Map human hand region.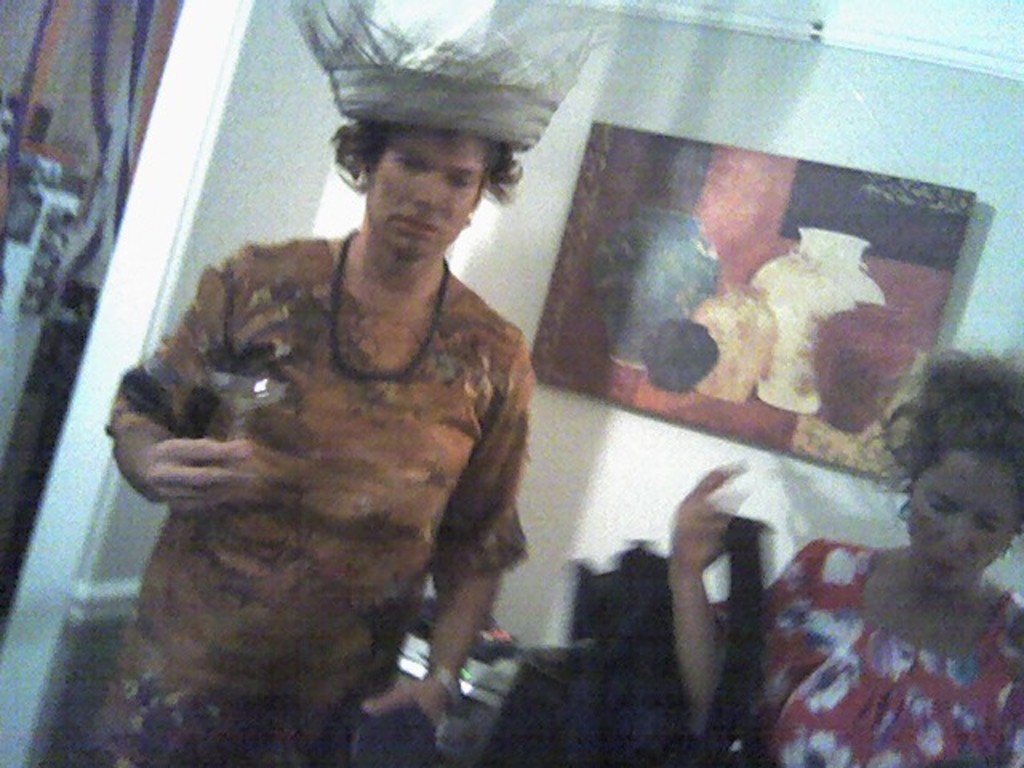
Mapped to (147,435,251,512).
